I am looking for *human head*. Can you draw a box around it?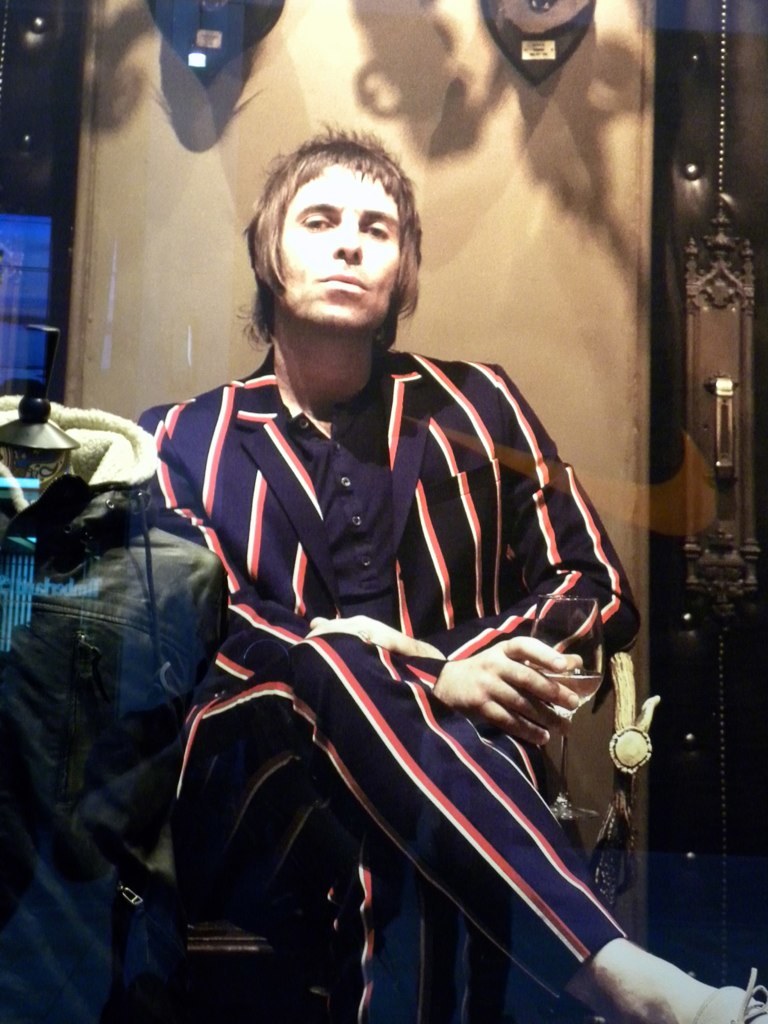
Sure, the bounding box is region(221, 125, 428, 375).
